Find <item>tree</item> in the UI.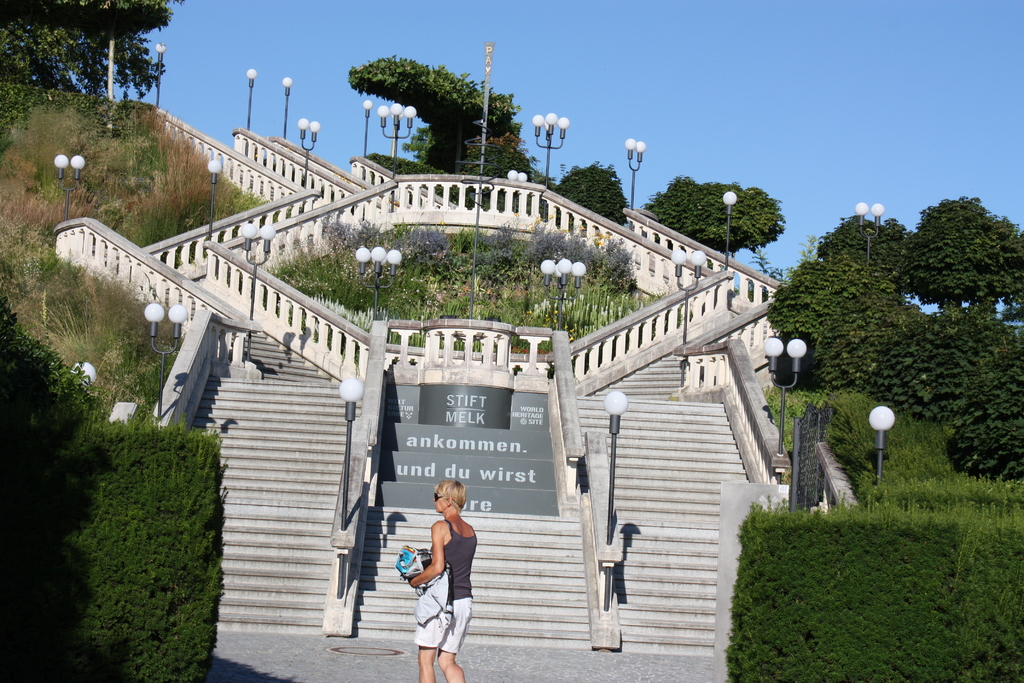
UI element at BBox(724, 487, 1023, 682).
